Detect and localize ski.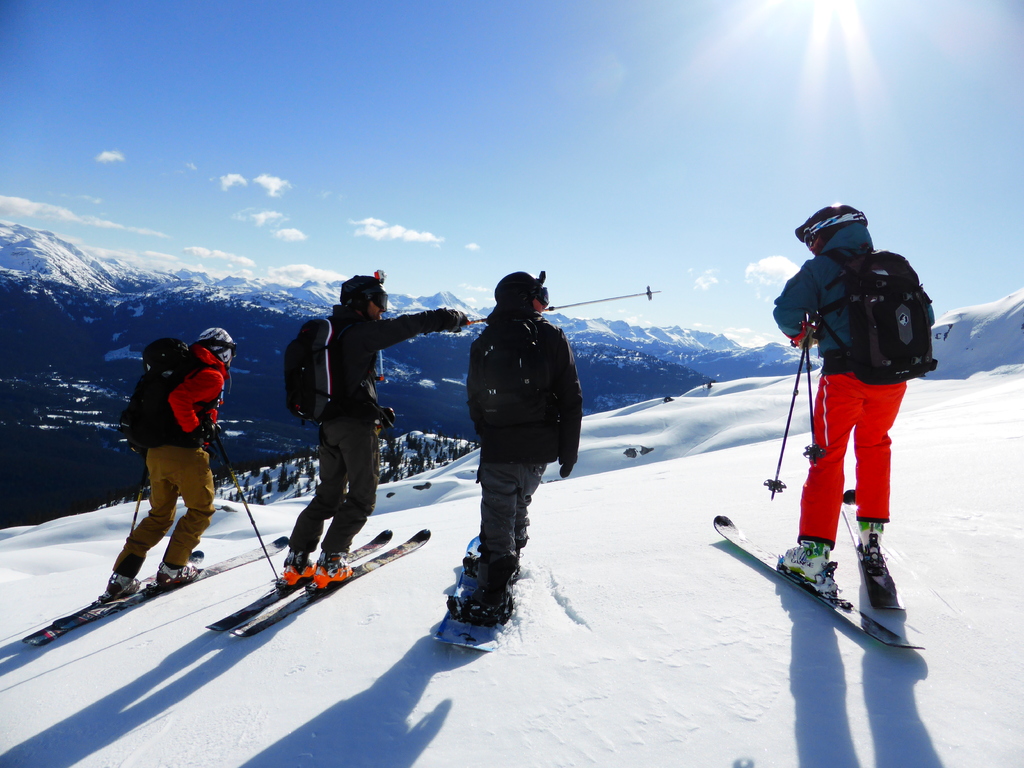
Localized at [231, 522, 429, 633].
